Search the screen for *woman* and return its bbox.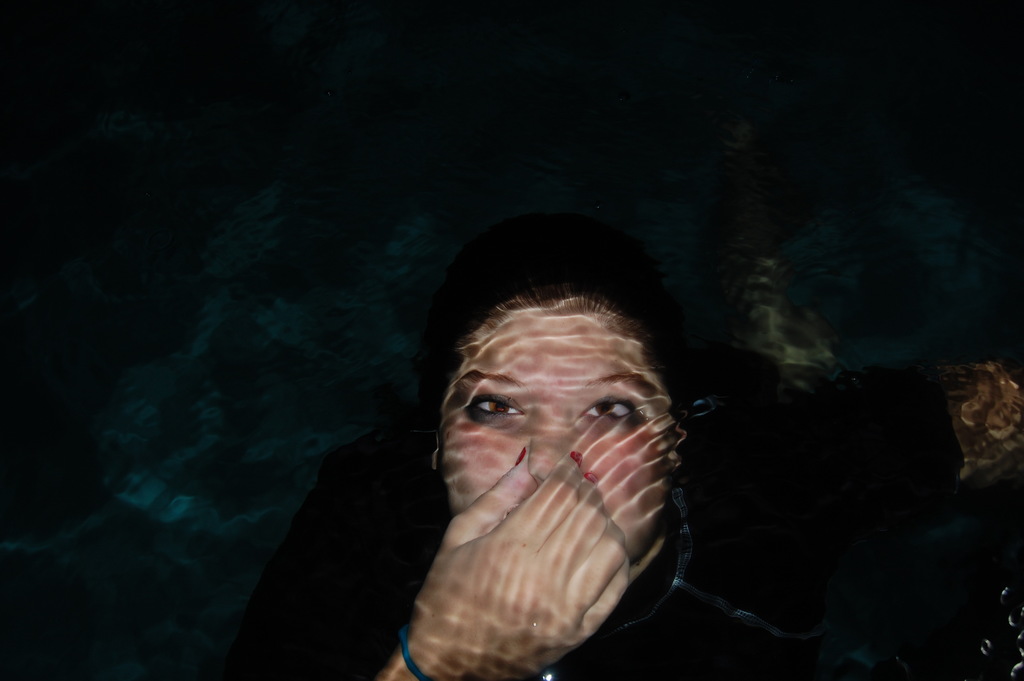
Found: (x1=312, y1=207, x2=783, y2=680).
